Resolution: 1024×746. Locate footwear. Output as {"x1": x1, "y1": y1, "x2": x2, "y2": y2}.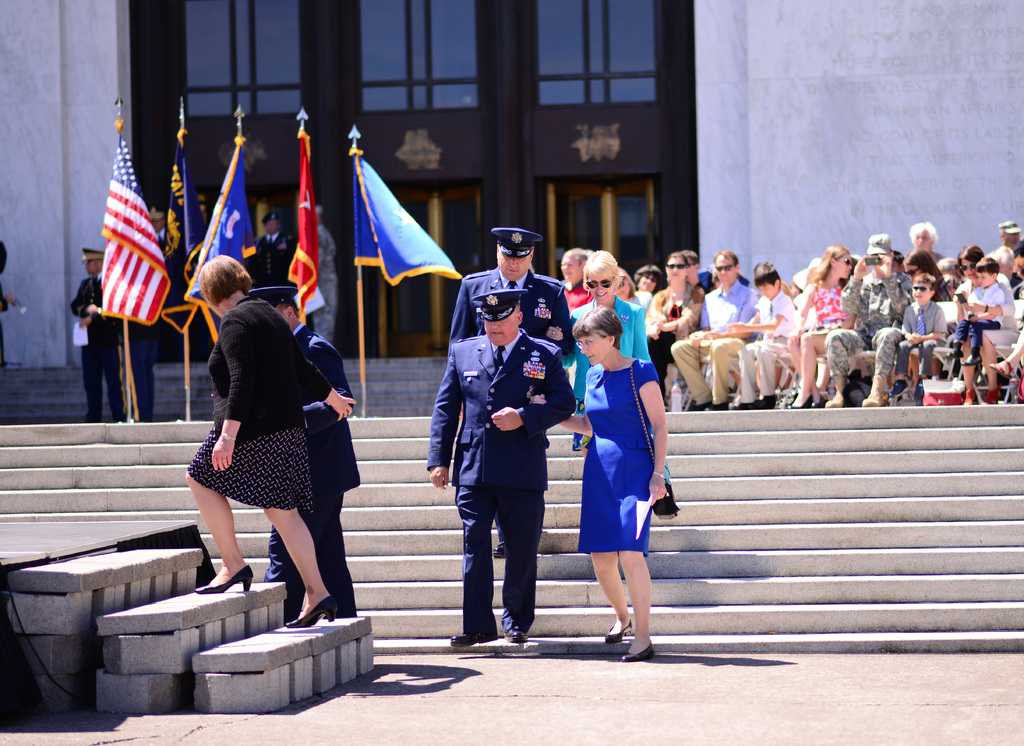
{"x1": 604, "y1": 619, "x2": 634, "y2": 645}.
